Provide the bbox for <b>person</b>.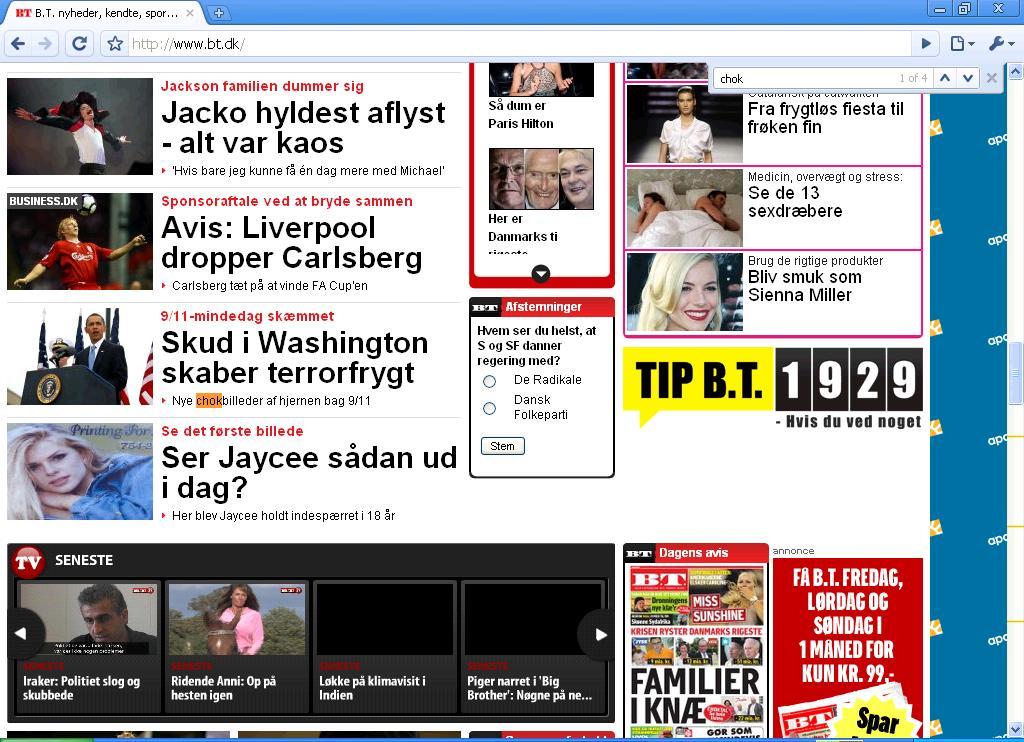
box=[698, 192, 738, 246].
